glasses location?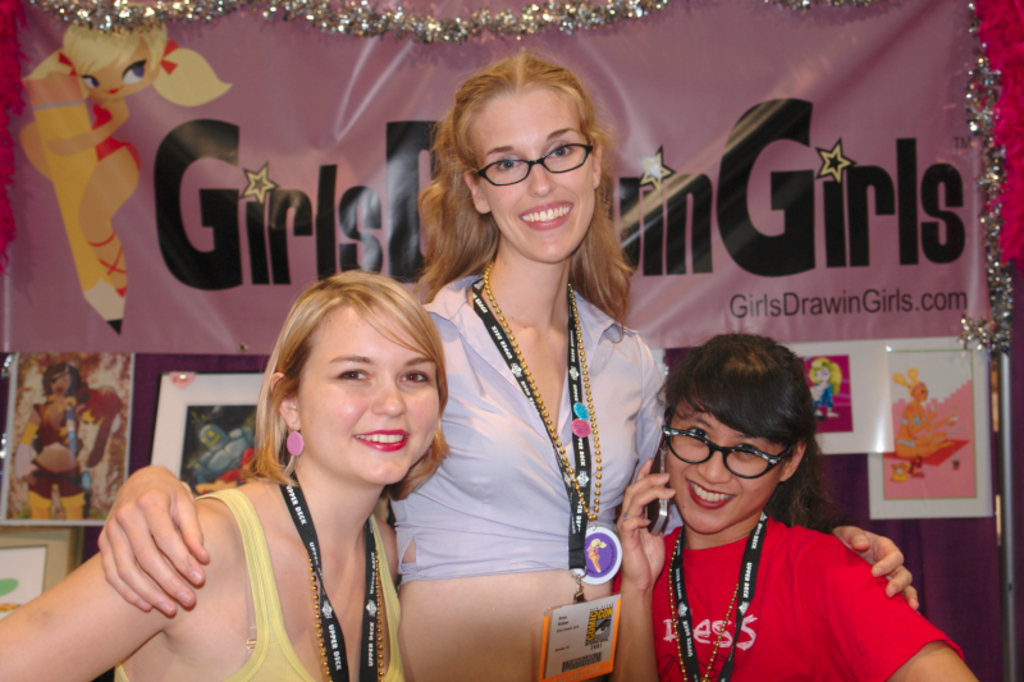
(470, 129, 604, 179)
